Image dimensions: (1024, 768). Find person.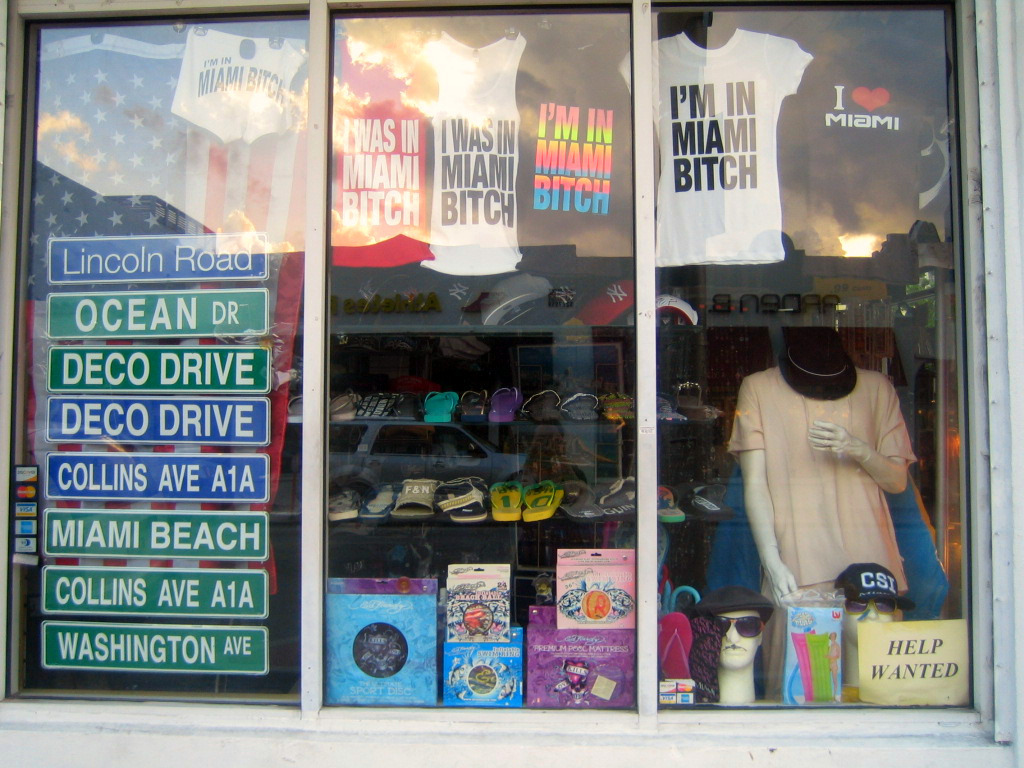
[760,317,954,643].
